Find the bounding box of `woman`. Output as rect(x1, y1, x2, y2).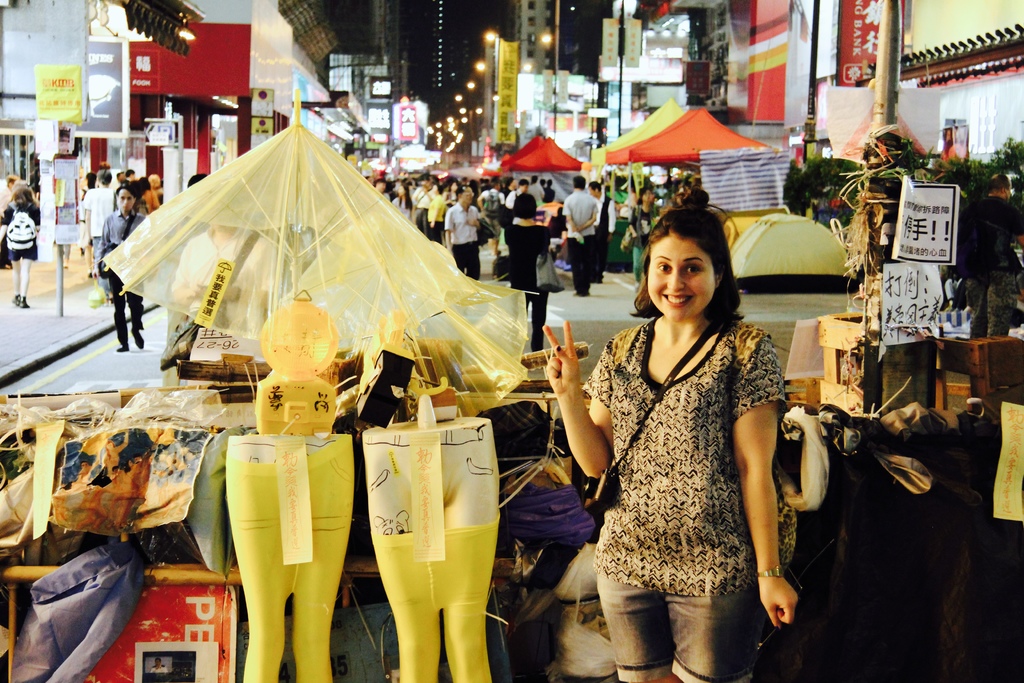
rect(568, 185, 797, 682).
